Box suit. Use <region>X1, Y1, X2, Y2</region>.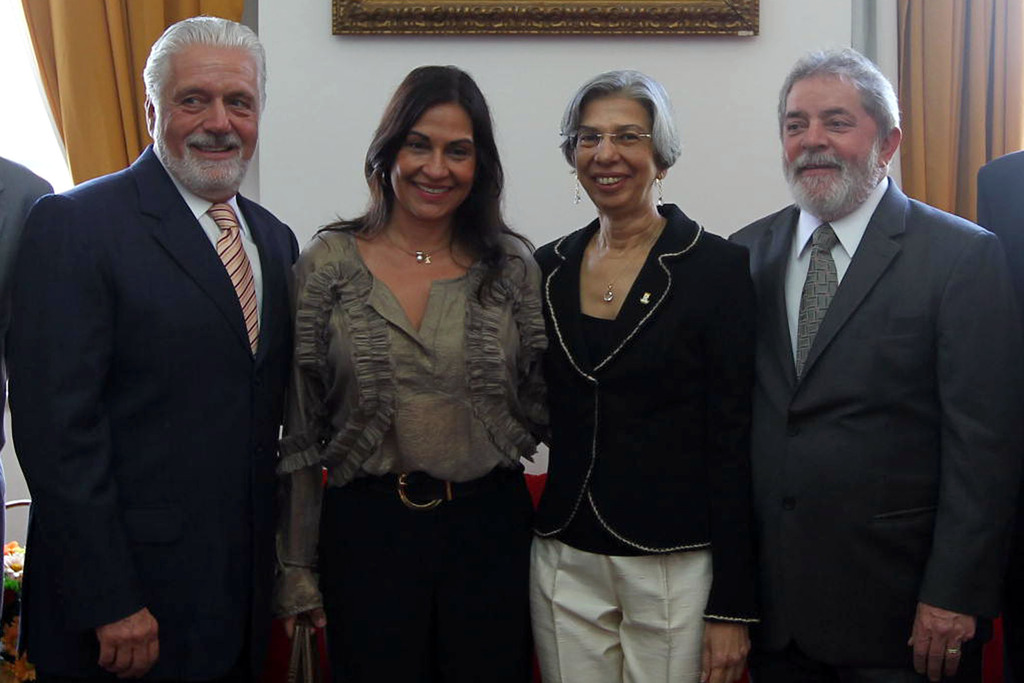
<region>975, 149, 1023, 305</region>.
